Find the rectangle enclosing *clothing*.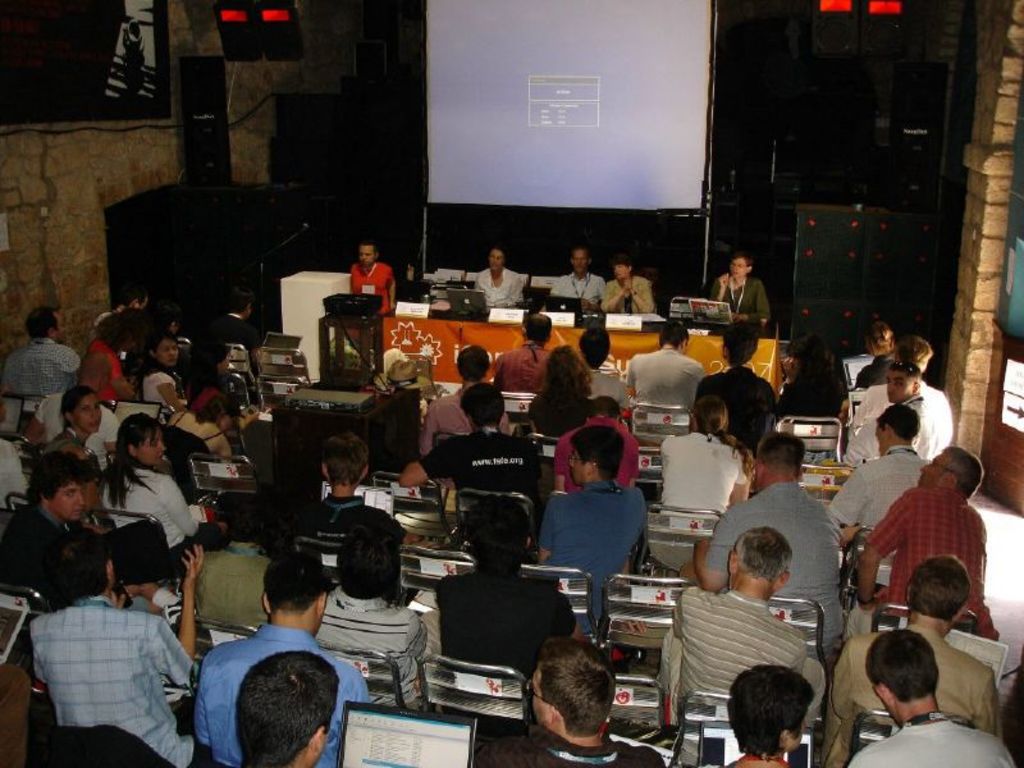
(x1=639, y1=433, x2=754, y2=571).
